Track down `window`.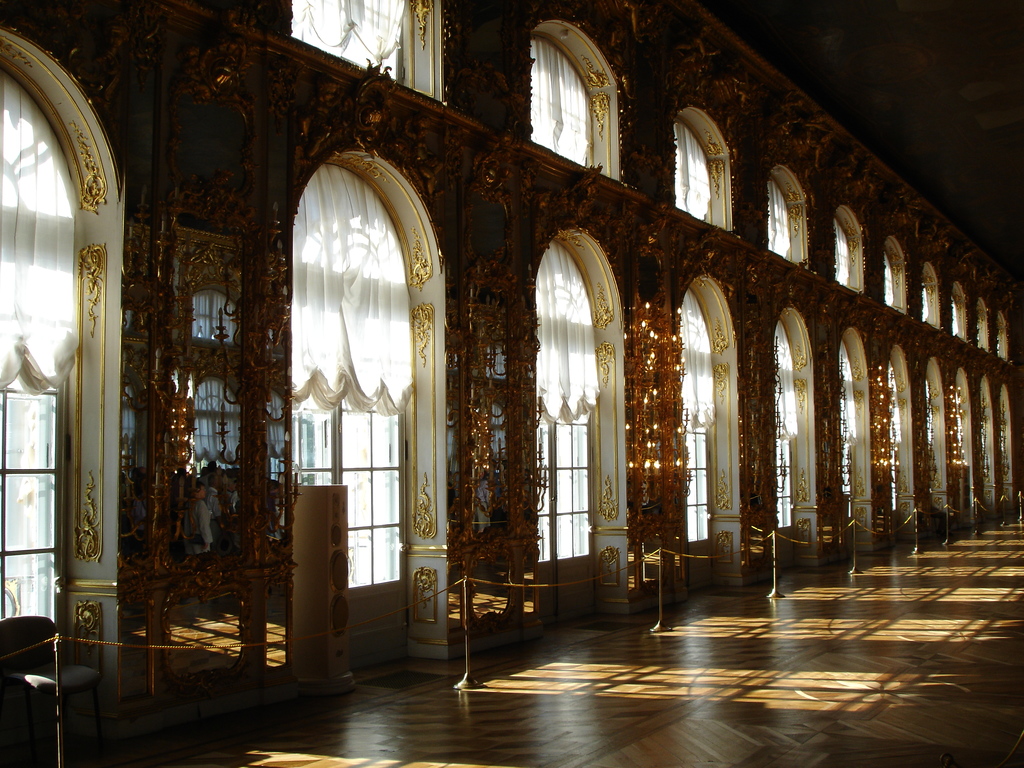
Tracked to 765 162 809 259.
